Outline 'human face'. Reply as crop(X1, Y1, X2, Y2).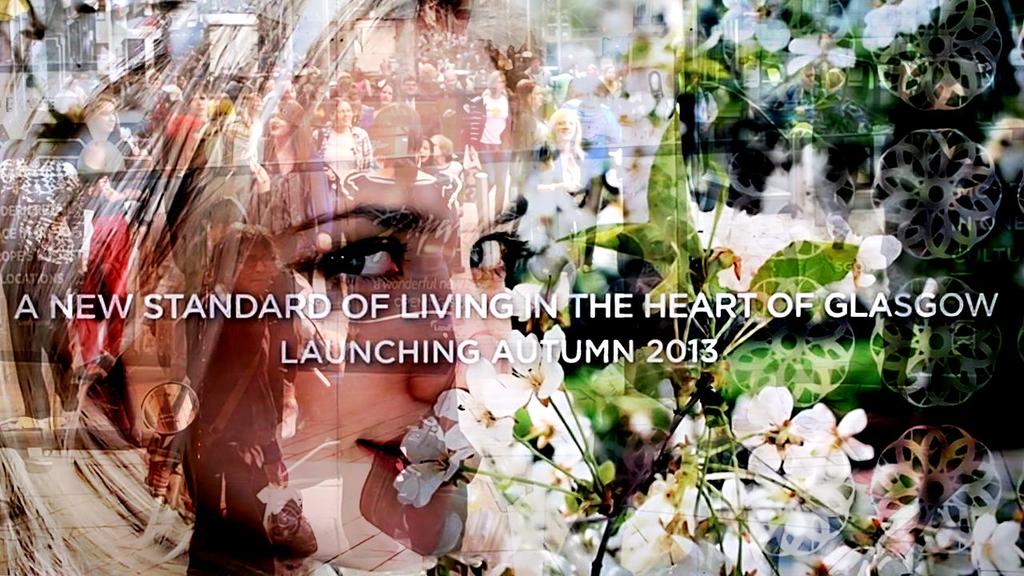
crop(188, 87, 206, 119).
